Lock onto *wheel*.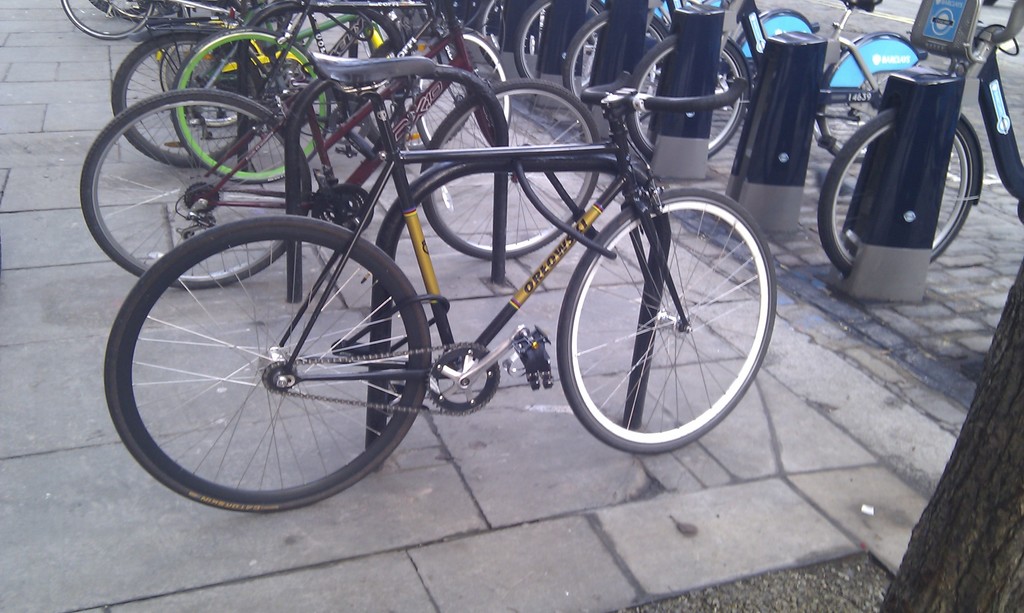
Locked: 515,0,602,80.
